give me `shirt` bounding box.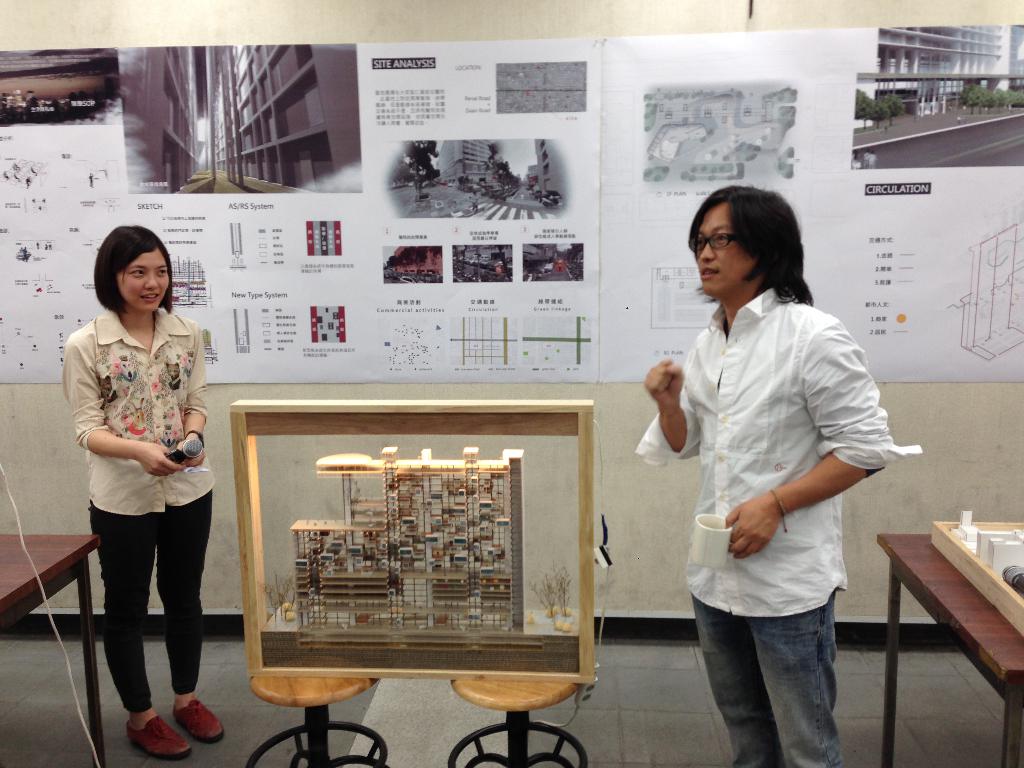
select_region(634, 286, 927, 614).
